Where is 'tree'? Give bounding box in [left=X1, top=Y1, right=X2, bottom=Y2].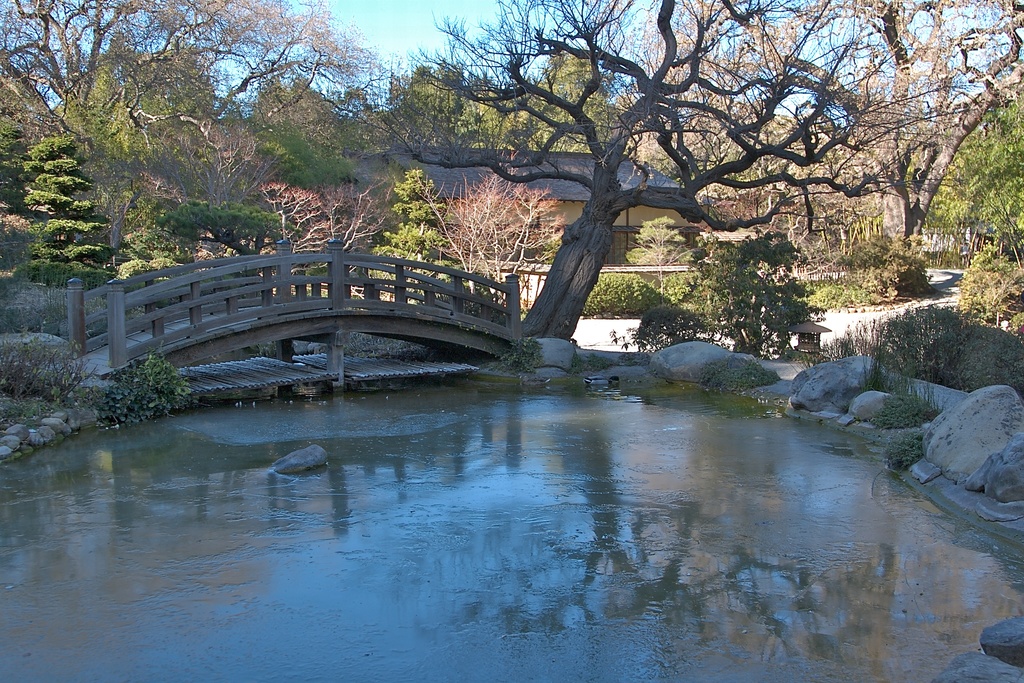
[left=425, top=174, right=564, bottom=305].
